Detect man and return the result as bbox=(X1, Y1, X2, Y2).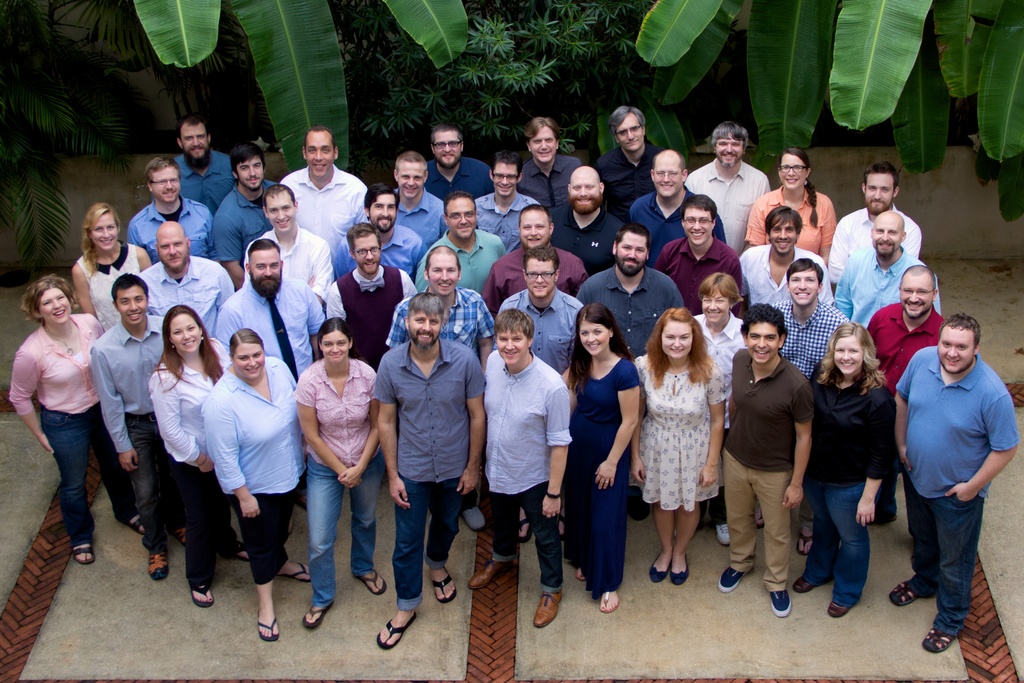
bbox=(404, 188, 505, 295).
